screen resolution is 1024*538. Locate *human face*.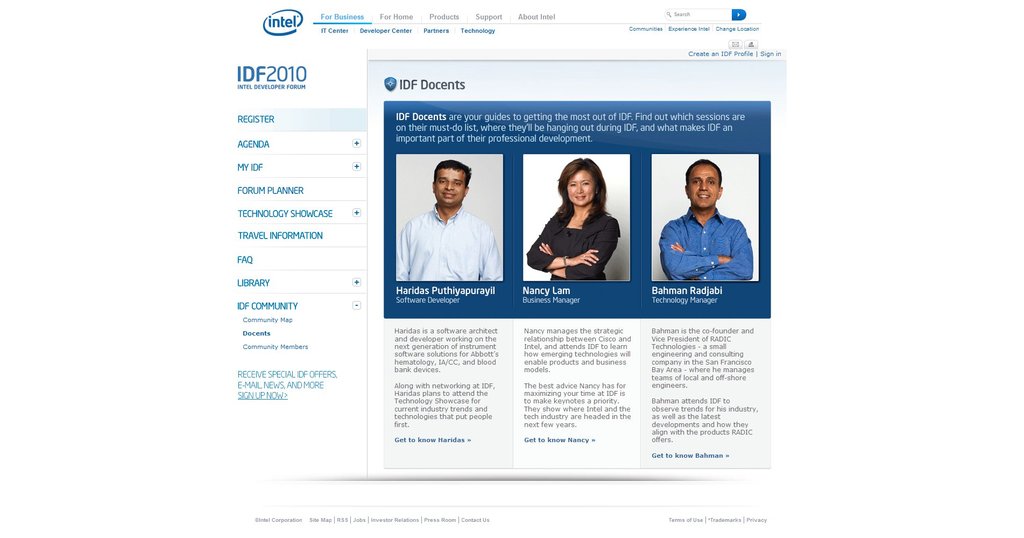
<region>568, 168, 596, 207</region>.
